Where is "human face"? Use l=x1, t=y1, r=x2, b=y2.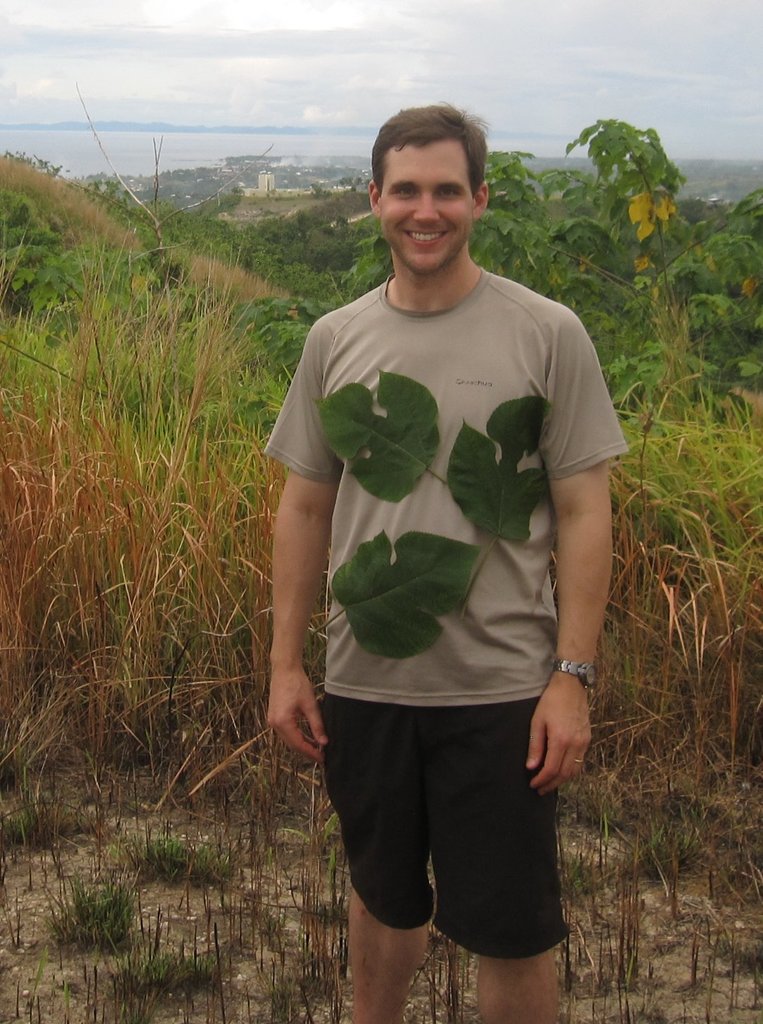
l=383, t=138, r=476, b=271.
